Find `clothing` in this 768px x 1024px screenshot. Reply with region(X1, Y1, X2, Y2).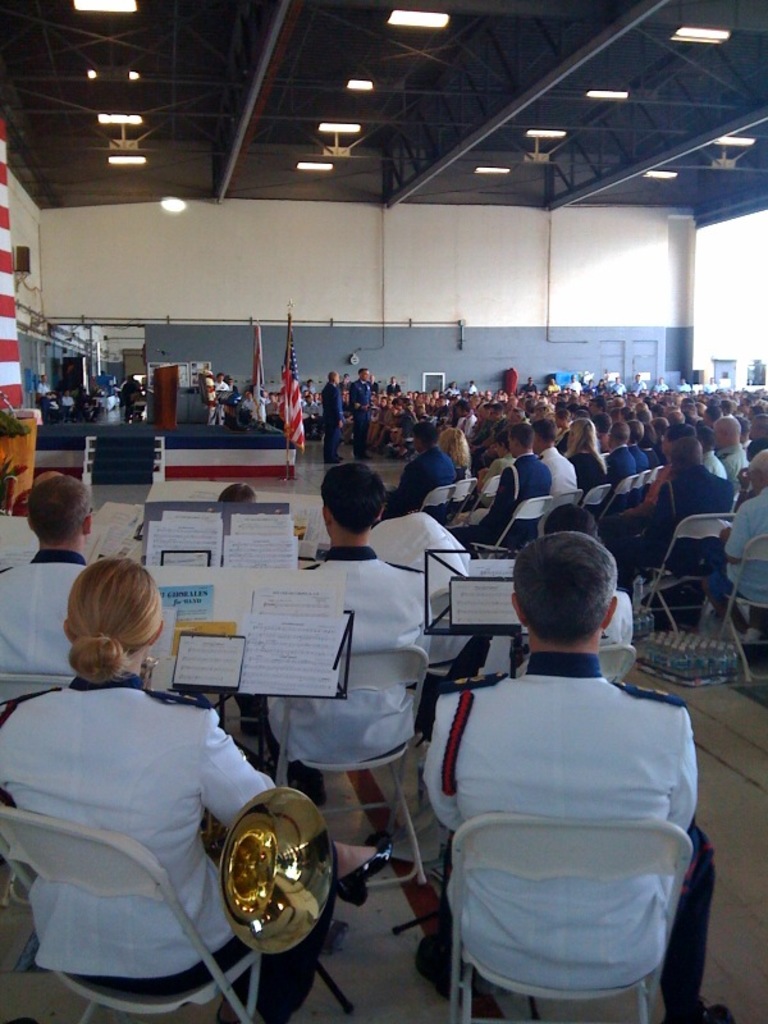
region(631, 448, 649, 468).
